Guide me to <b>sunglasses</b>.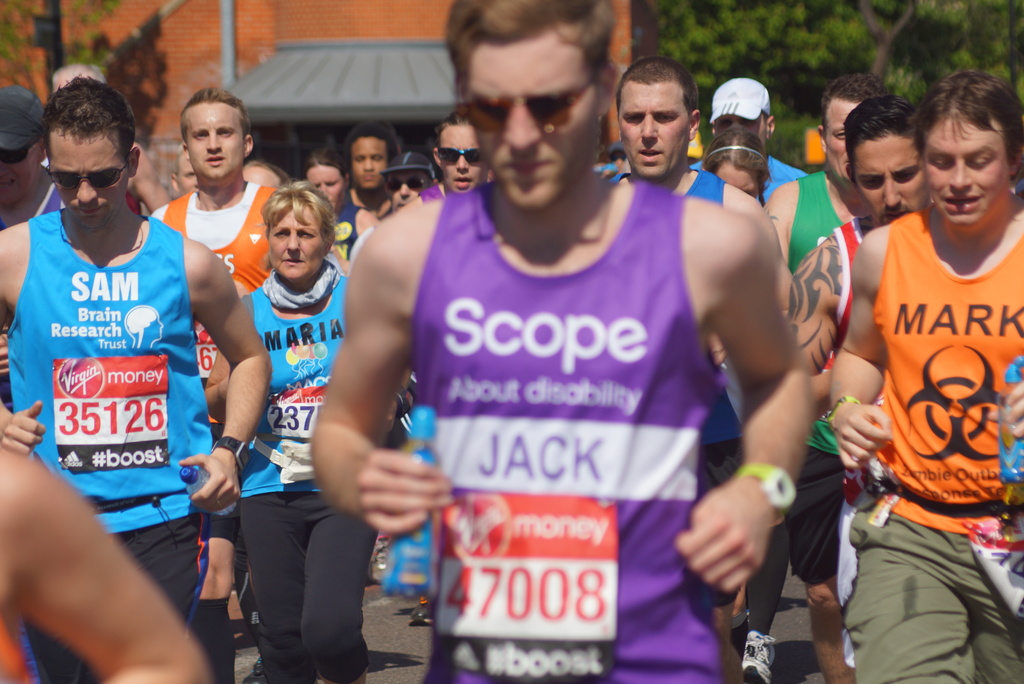
Guidance: (462, 82, 598, 135).
